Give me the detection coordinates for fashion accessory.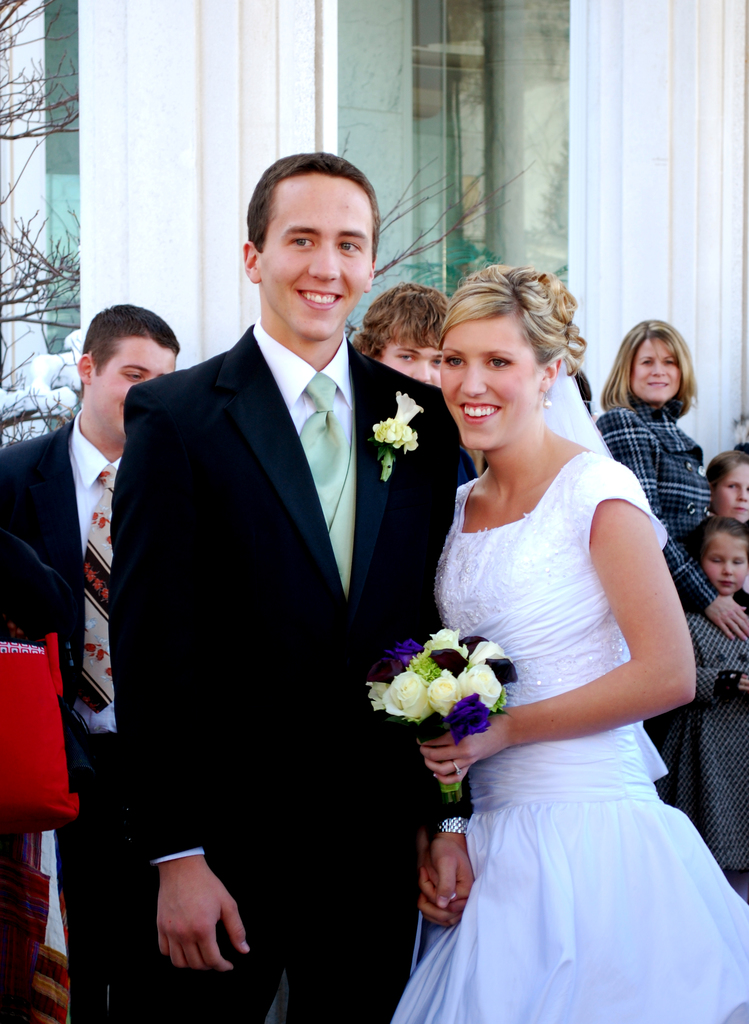
[541, 383, 555, 412].
